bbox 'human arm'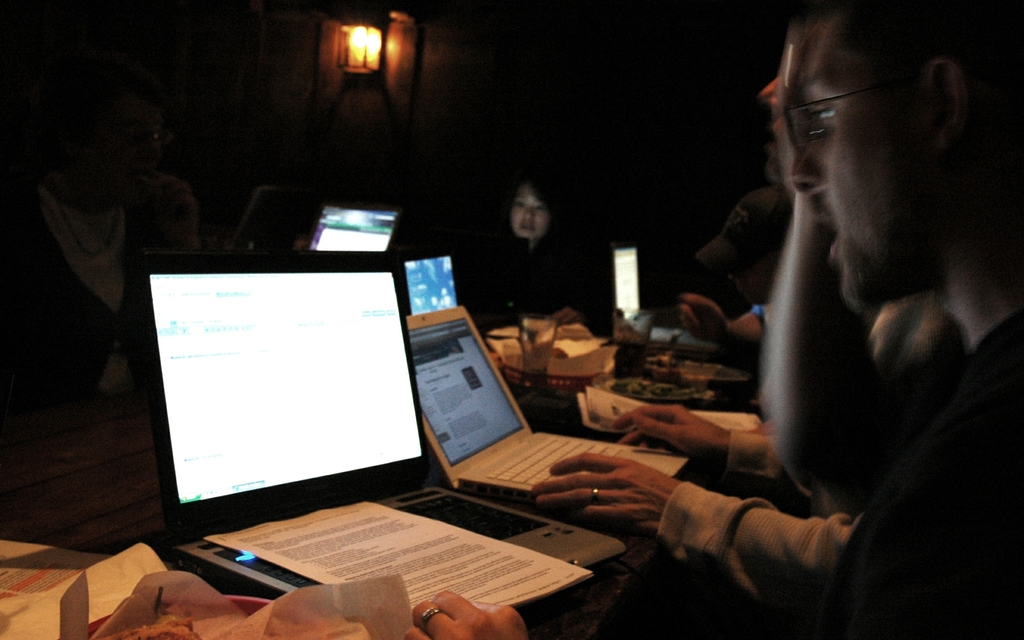
rect(400, 584, 534, 639)
